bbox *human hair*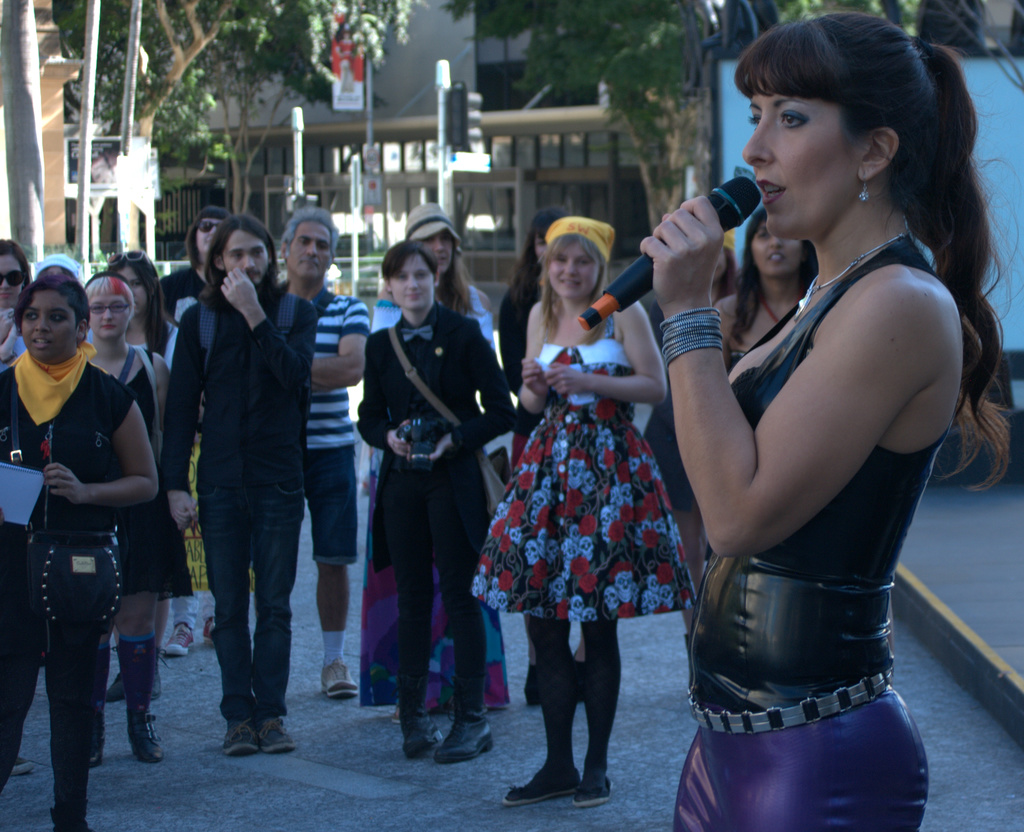
crop(282, 203, 345, 261)
